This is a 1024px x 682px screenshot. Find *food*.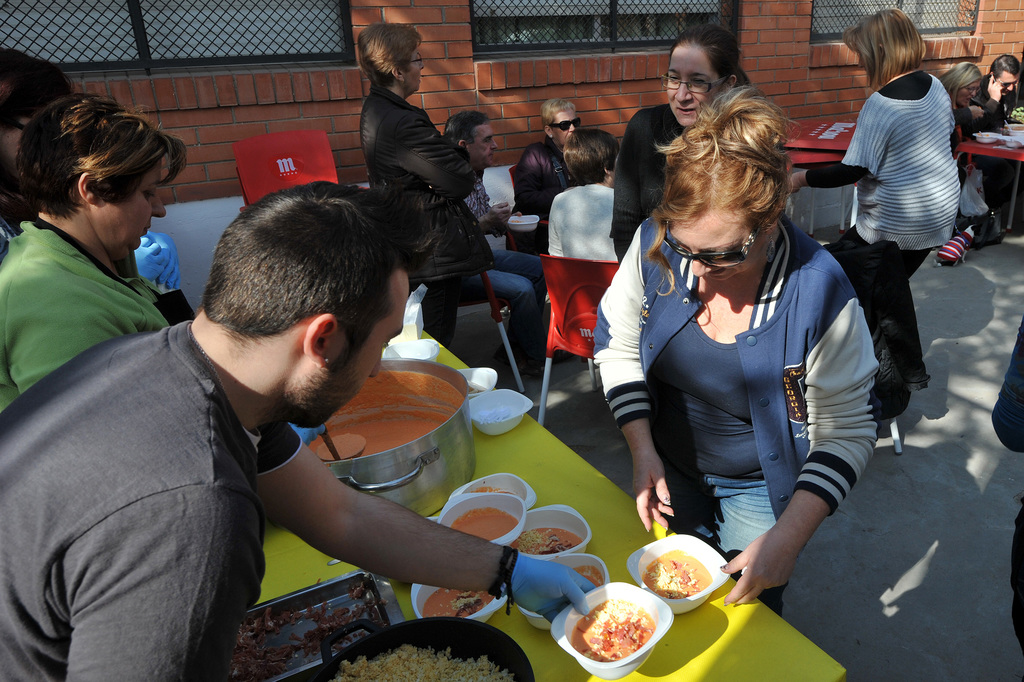
Bounding box: select_region(310, 370, 463, 463).
